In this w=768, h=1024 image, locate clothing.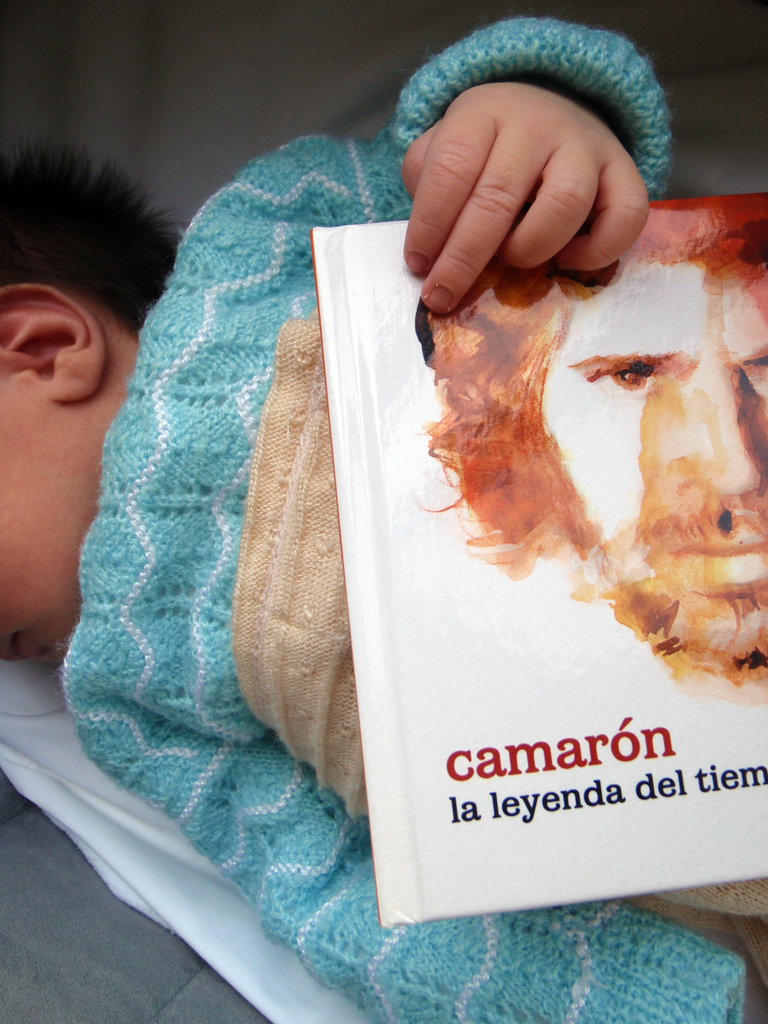
Bounding box: region(65, 13, 767, 1023).
